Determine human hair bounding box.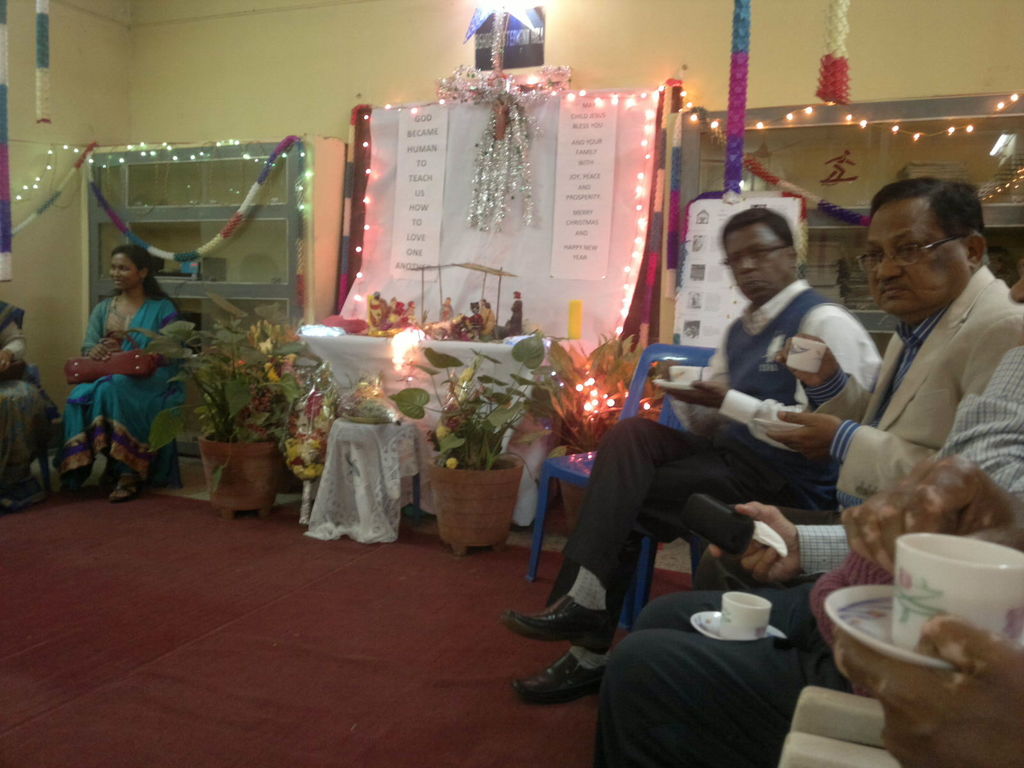
Determined: (865,172,990,264).
